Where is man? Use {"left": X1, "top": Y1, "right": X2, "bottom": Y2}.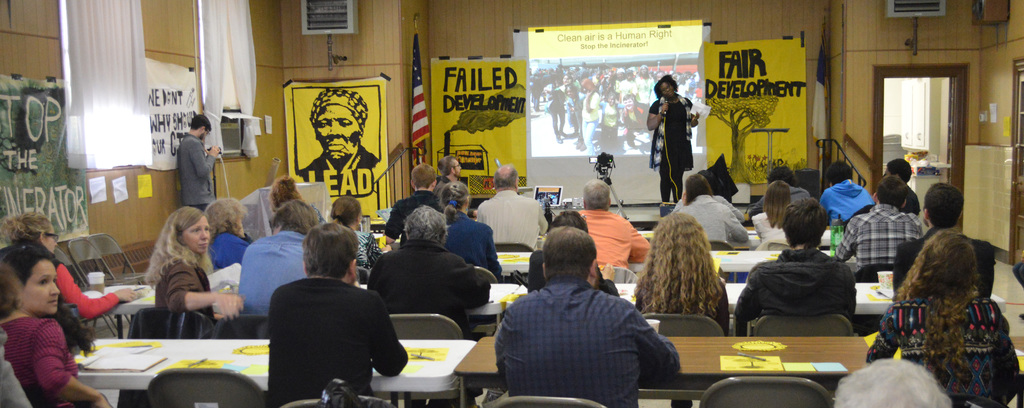
{"left": 732, "top": 199, "right": 856, "bottom": 339}.
